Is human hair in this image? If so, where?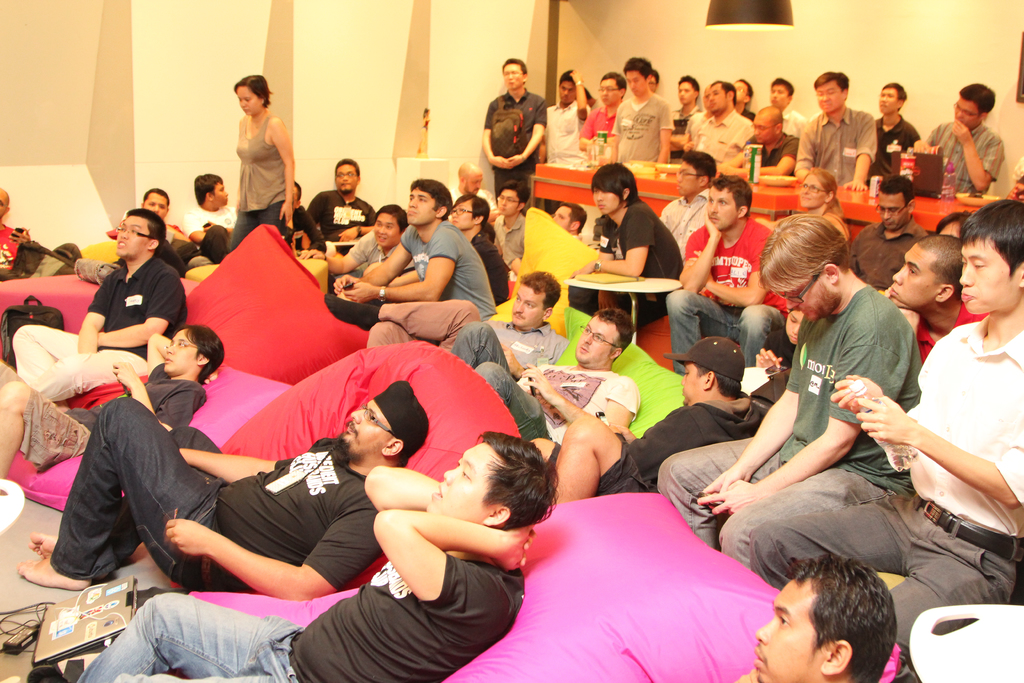
Yes, at locate(294, 181, 303, 202).
